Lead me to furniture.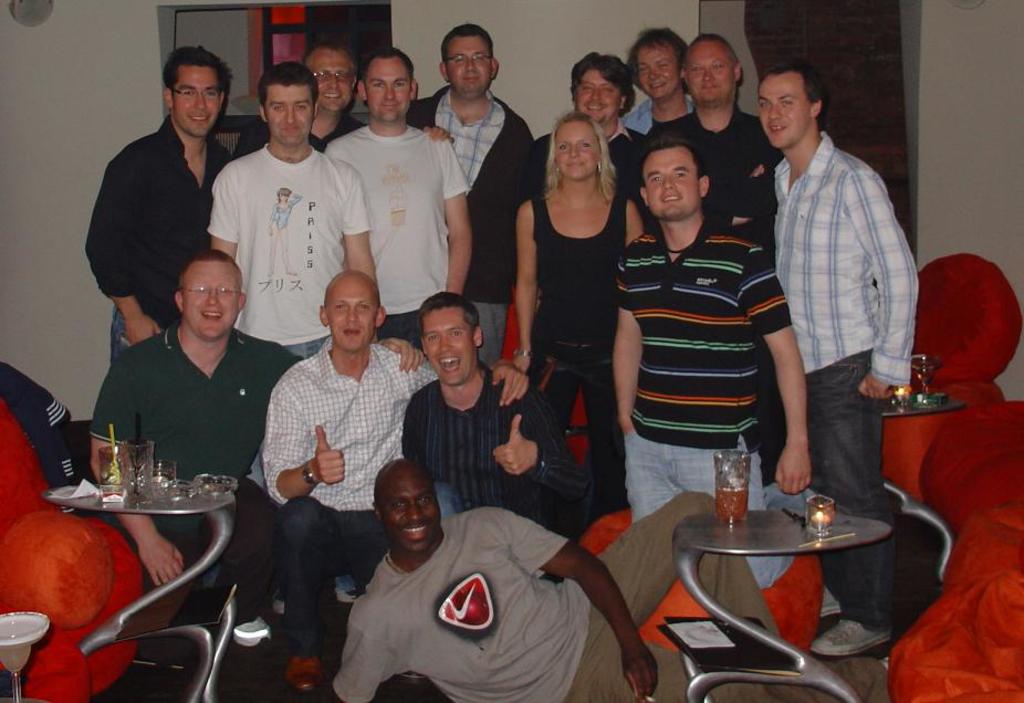
Lead to crop(579, 506, 824, 649).
